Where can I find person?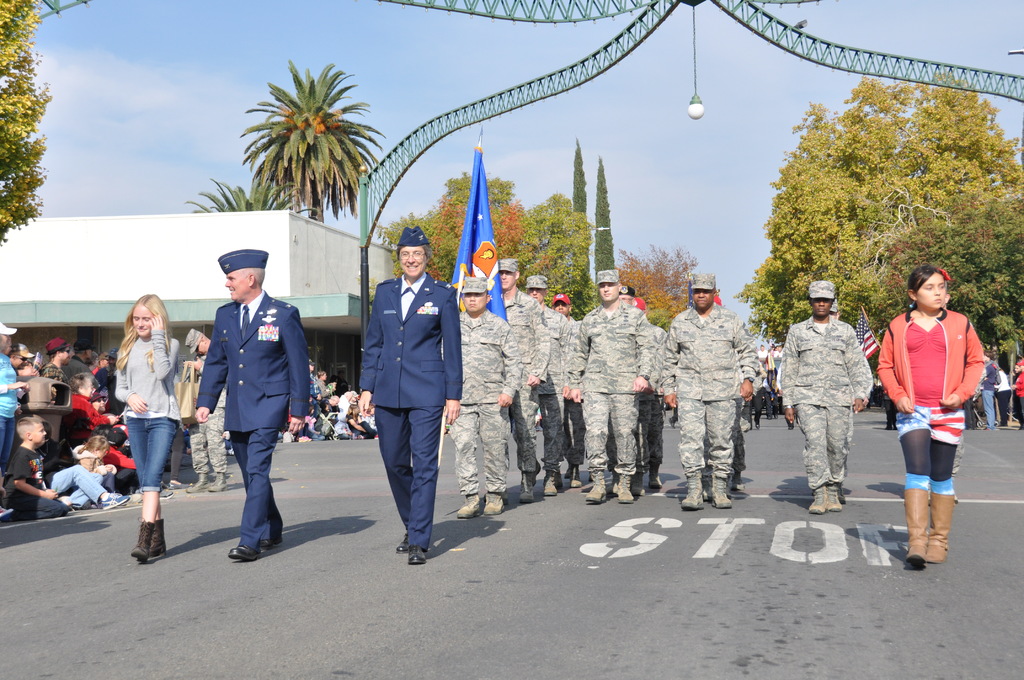
You can find it at <region>42, 335, 74, 384</region>.
